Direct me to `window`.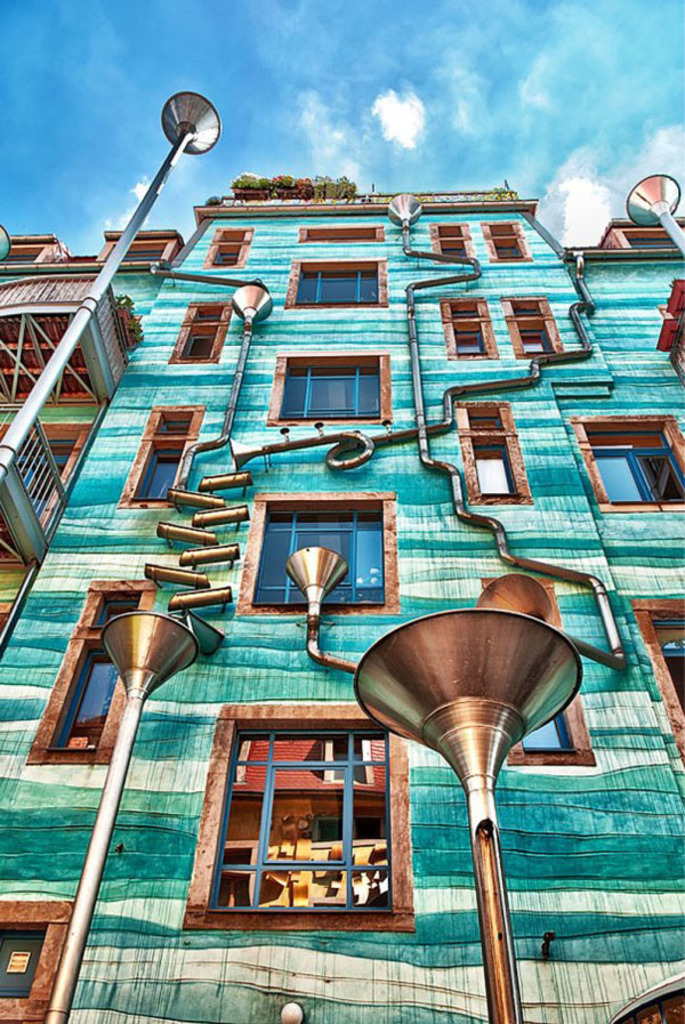
Direction: 124,405,194,508.
